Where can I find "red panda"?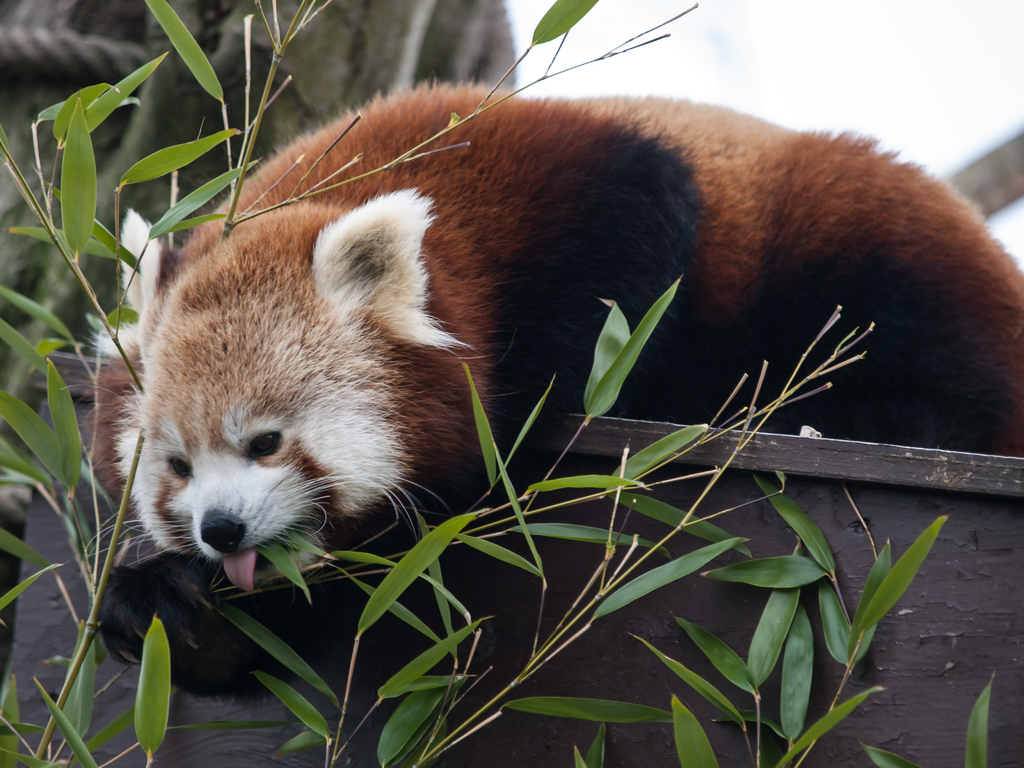
You can find it at bbox(90, 79, 1023, 709).
